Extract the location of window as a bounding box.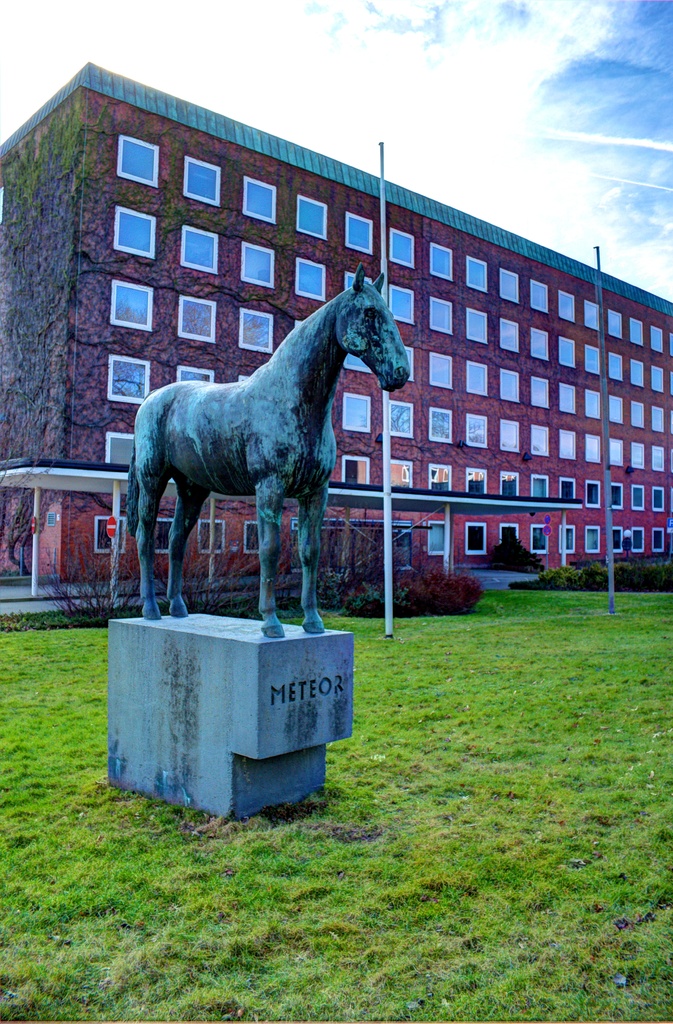
(left=390, top=226, right=416, bottom=273).
